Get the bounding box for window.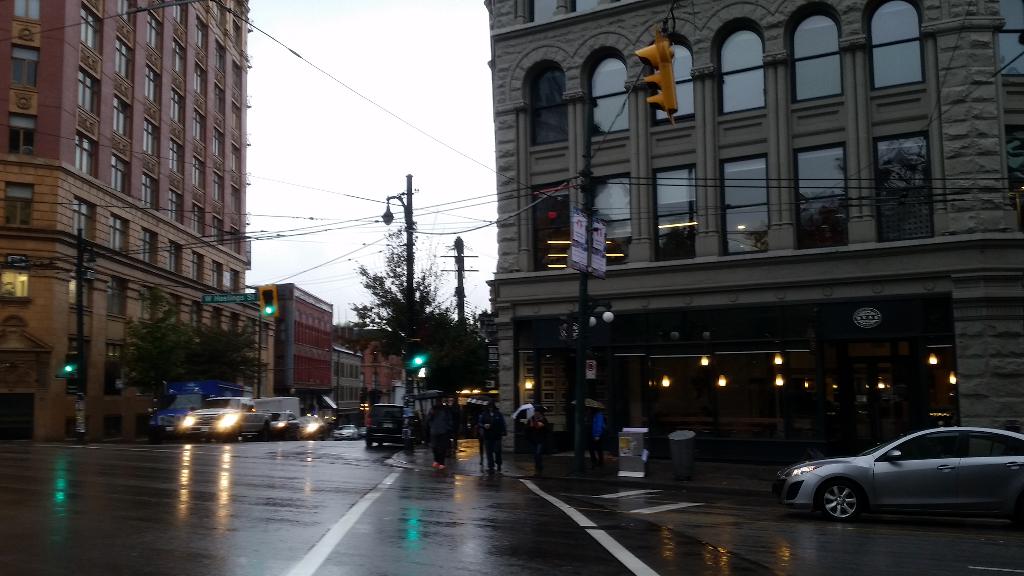
x1=212 y1=125 x2=226 y2=160.
